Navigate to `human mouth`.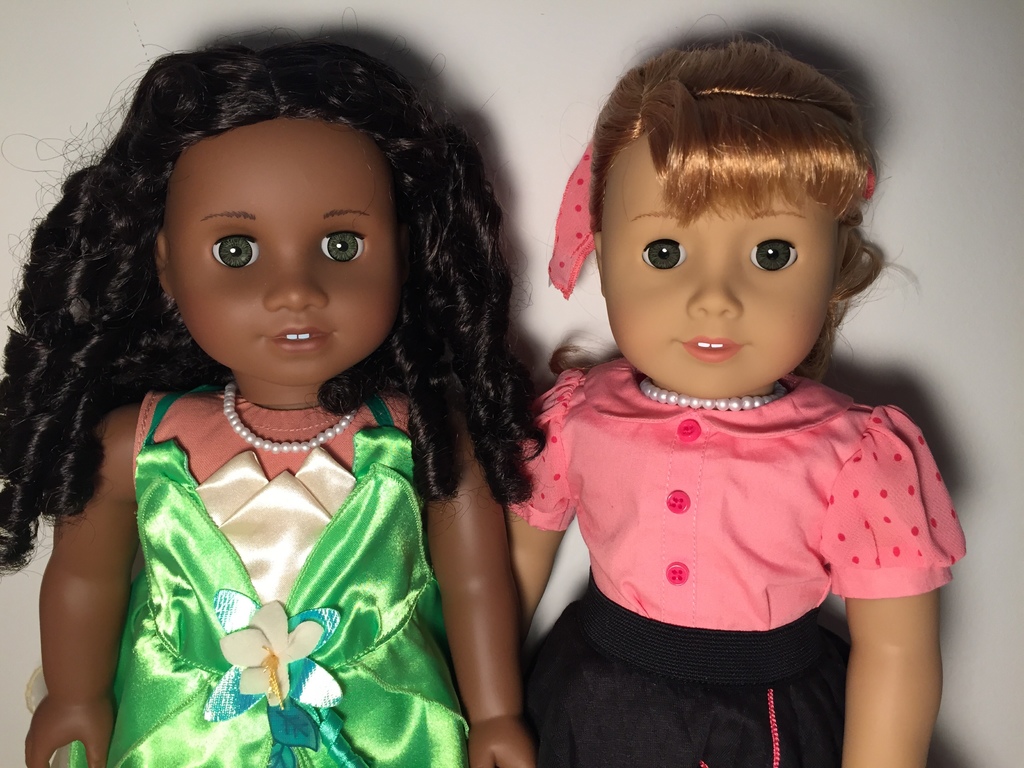
Navigation target: x1=266, y1=319, x2=335, y2=356.
